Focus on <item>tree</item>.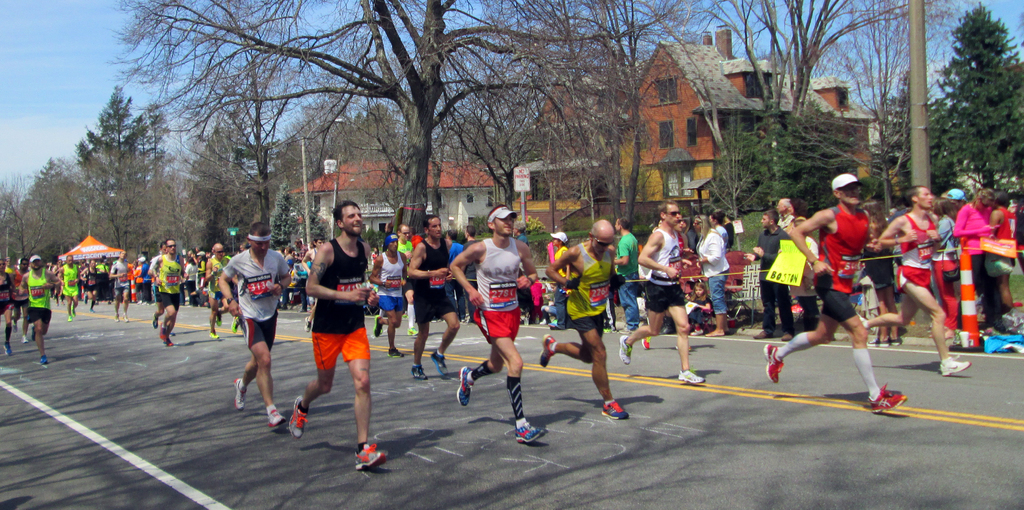
Focused at (left=1, top=152, right=99, bottom=264).
